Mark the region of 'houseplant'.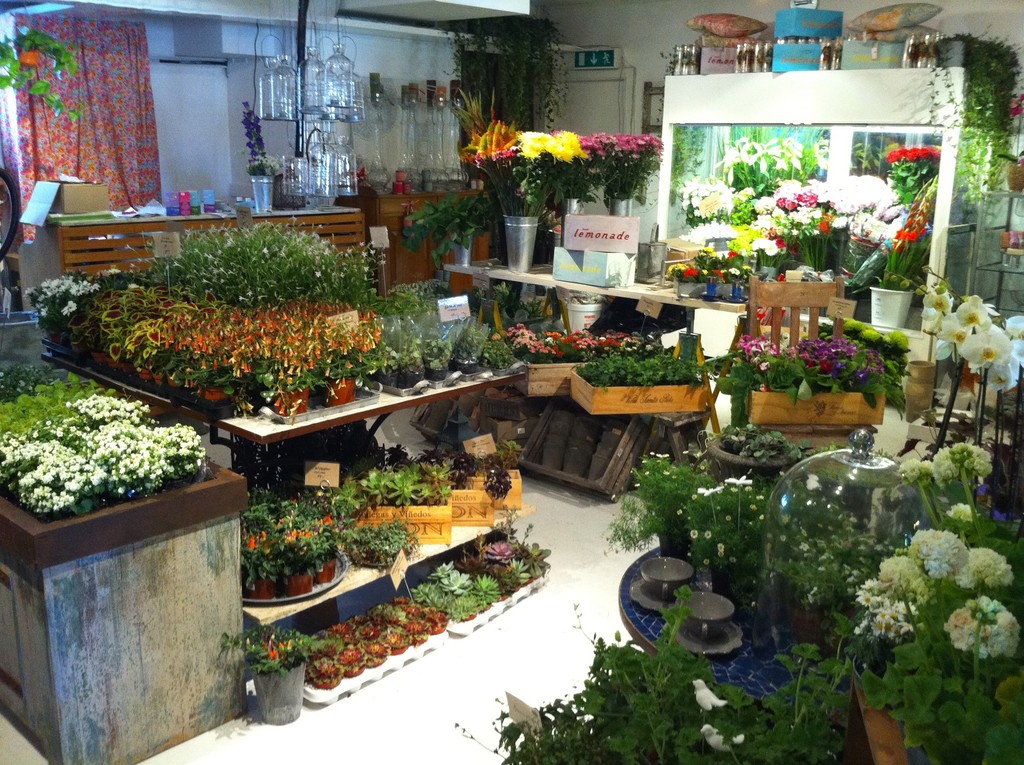
Region: <bbox>498, 316, 646, 396</bbox>.
